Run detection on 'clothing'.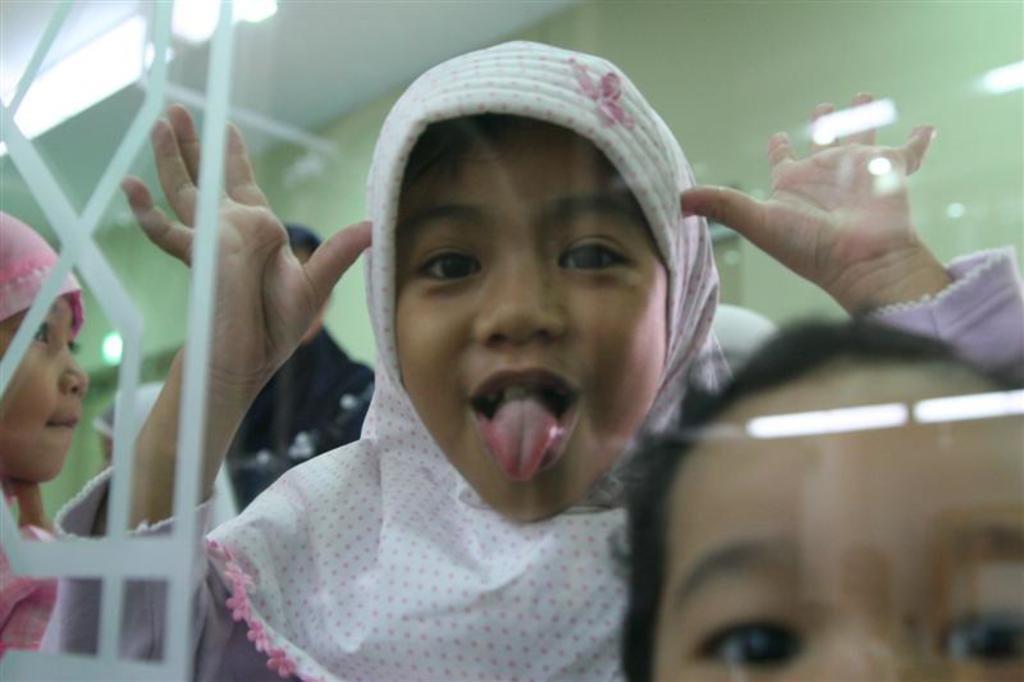
Result: BBox(33, 238, 1023, 681).
